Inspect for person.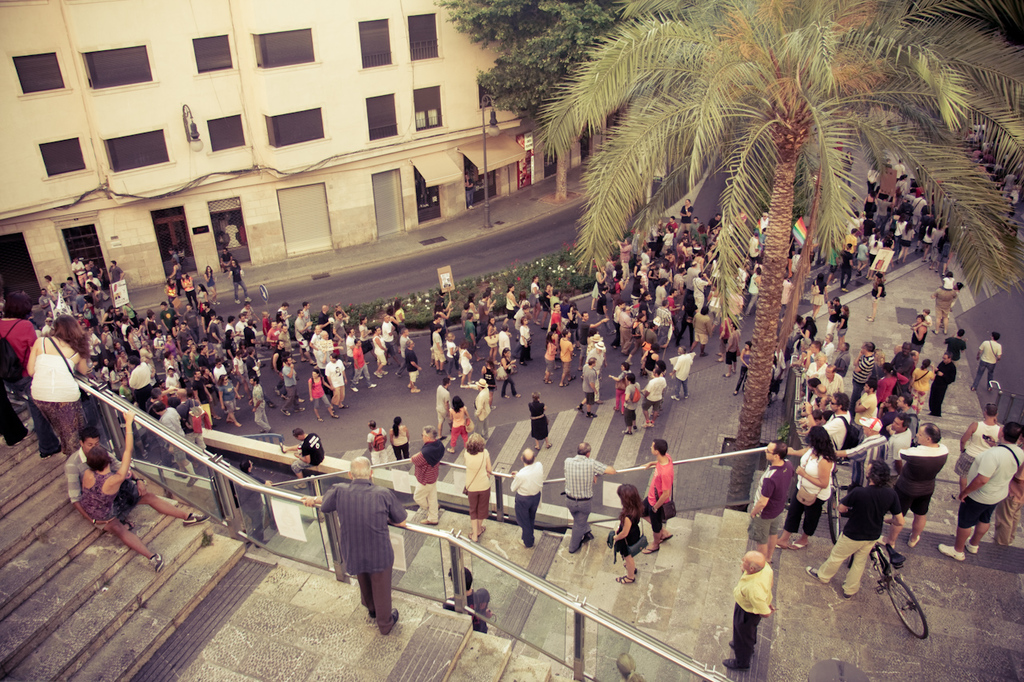
Inspection: locate(642, 438, 681, 557).
